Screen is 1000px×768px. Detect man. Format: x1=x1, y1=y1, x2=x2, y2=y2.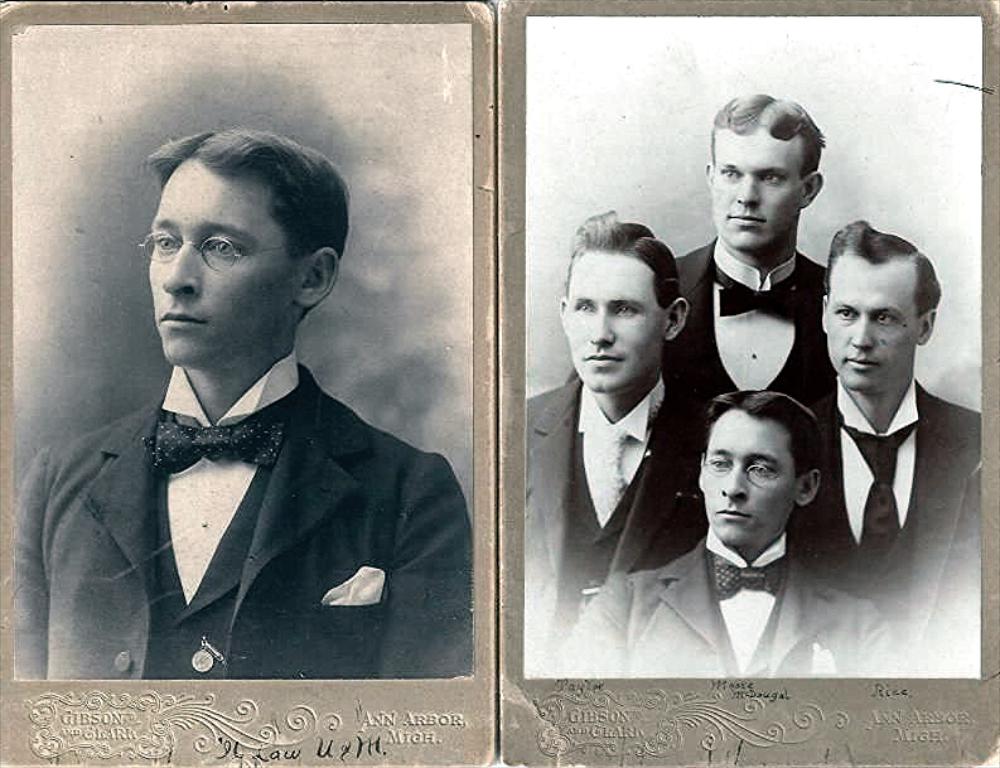
x1=77, y1=134, x2=465, y2=675.
